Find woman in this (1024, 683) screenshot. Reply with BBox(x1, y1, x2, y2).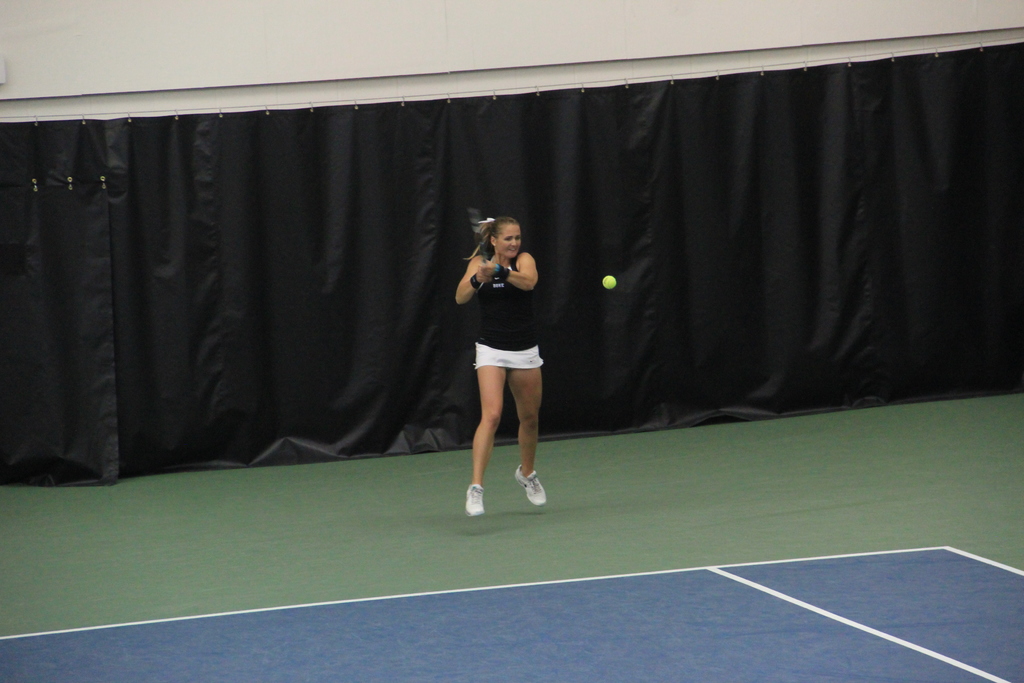
BBox(452, 217, 545, 516).
